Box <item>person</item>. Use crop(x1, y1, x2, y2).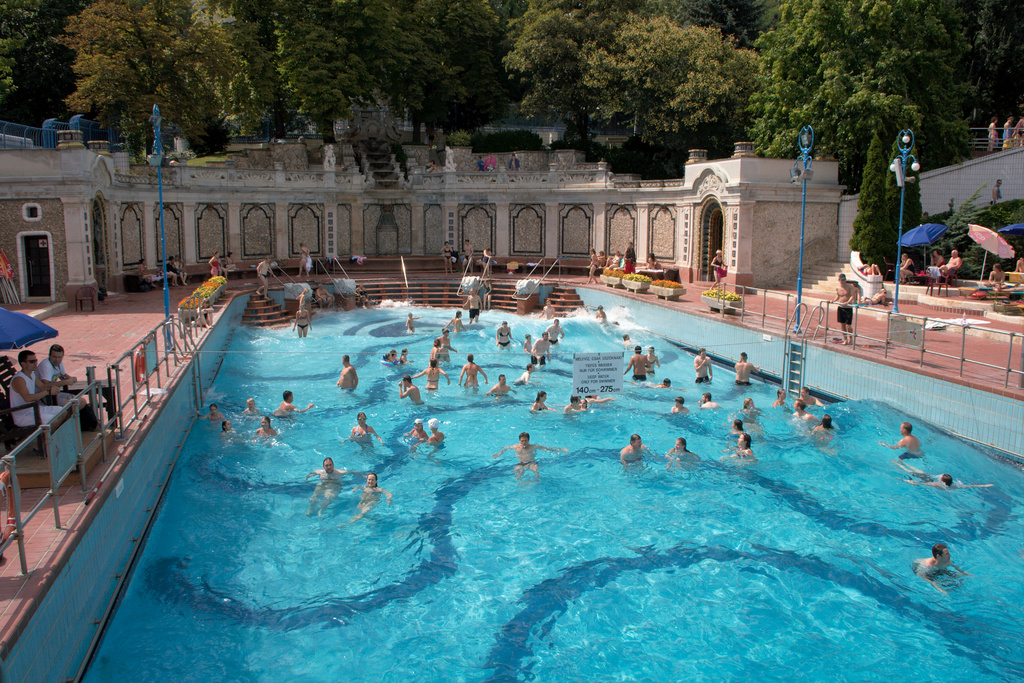
crop(630, 252, 659, 272).
